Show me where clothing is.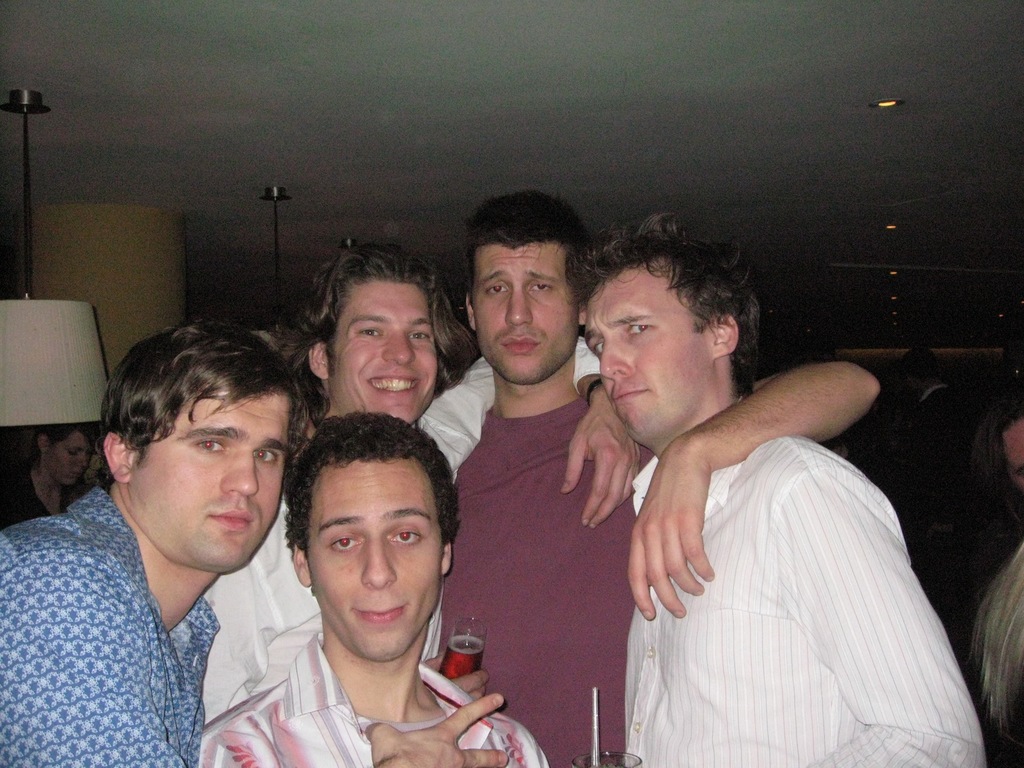
clothing is at bbox=(620, 399, 991, 767).
